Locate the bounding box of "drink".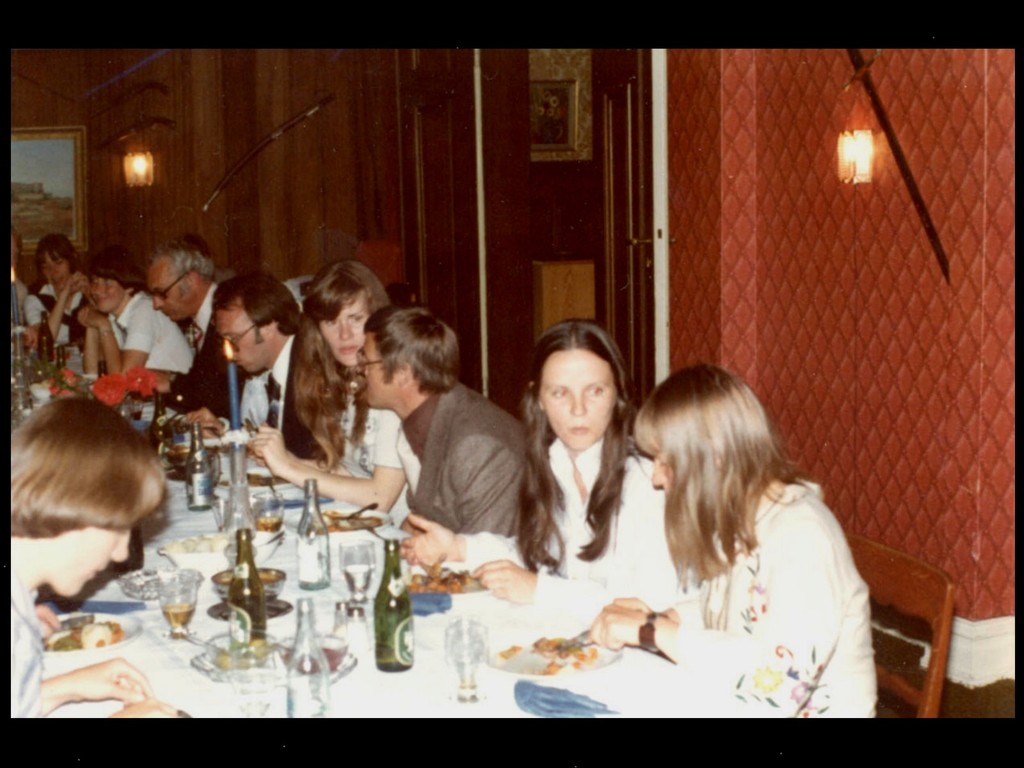
Bounding box: [282,675,332,717].
